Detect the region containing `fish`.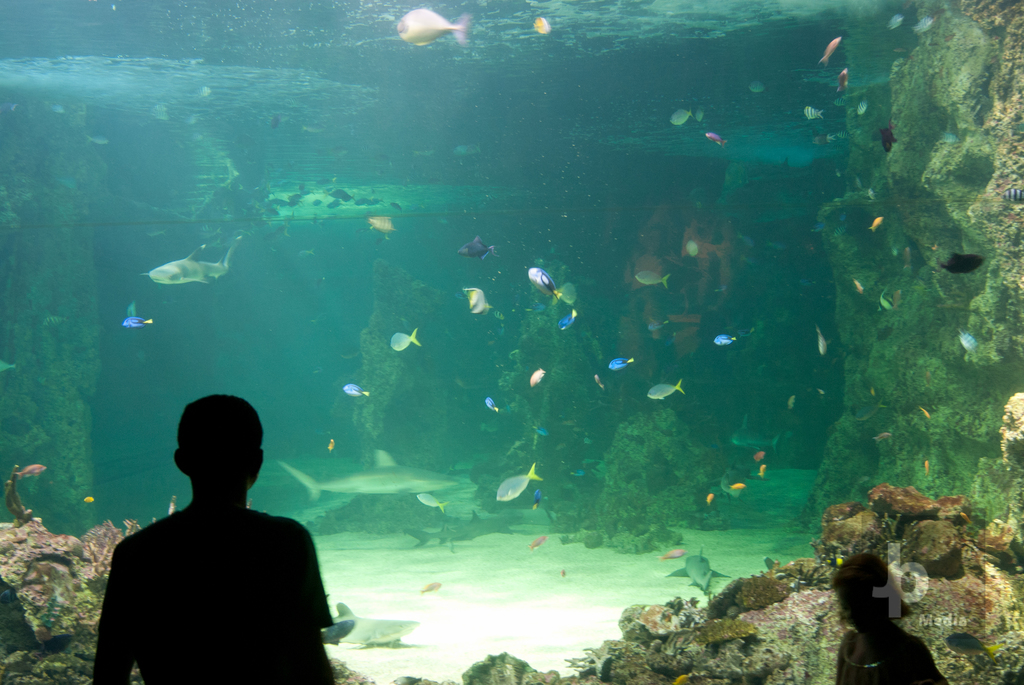
bbox=(84, 496, 94, 505).
